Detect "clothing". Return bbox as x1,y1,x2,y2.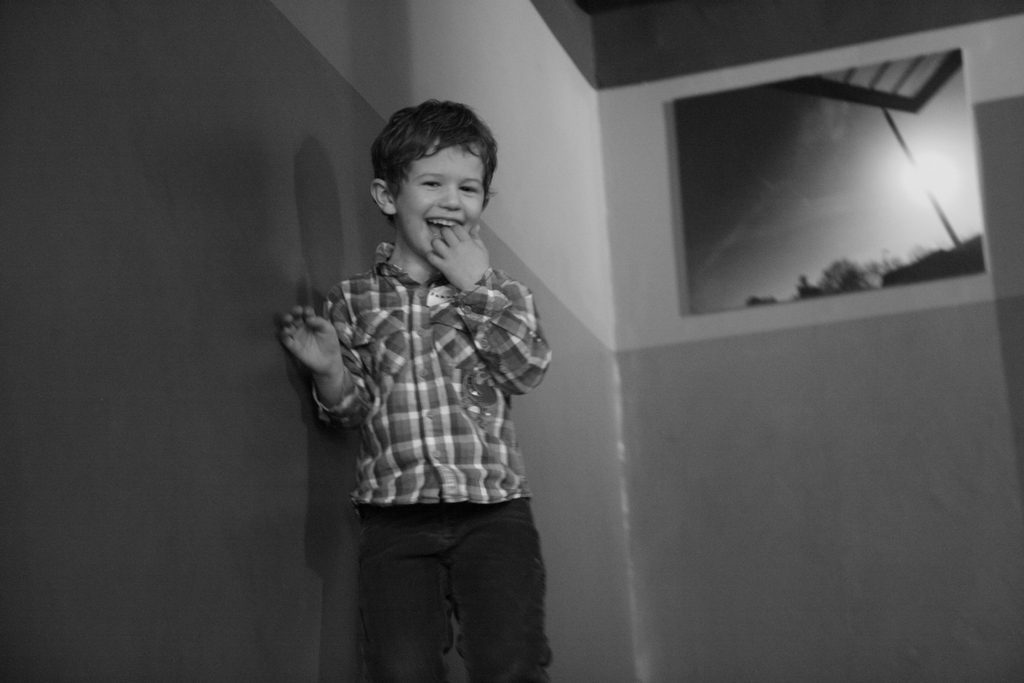
294,172,565,643.
